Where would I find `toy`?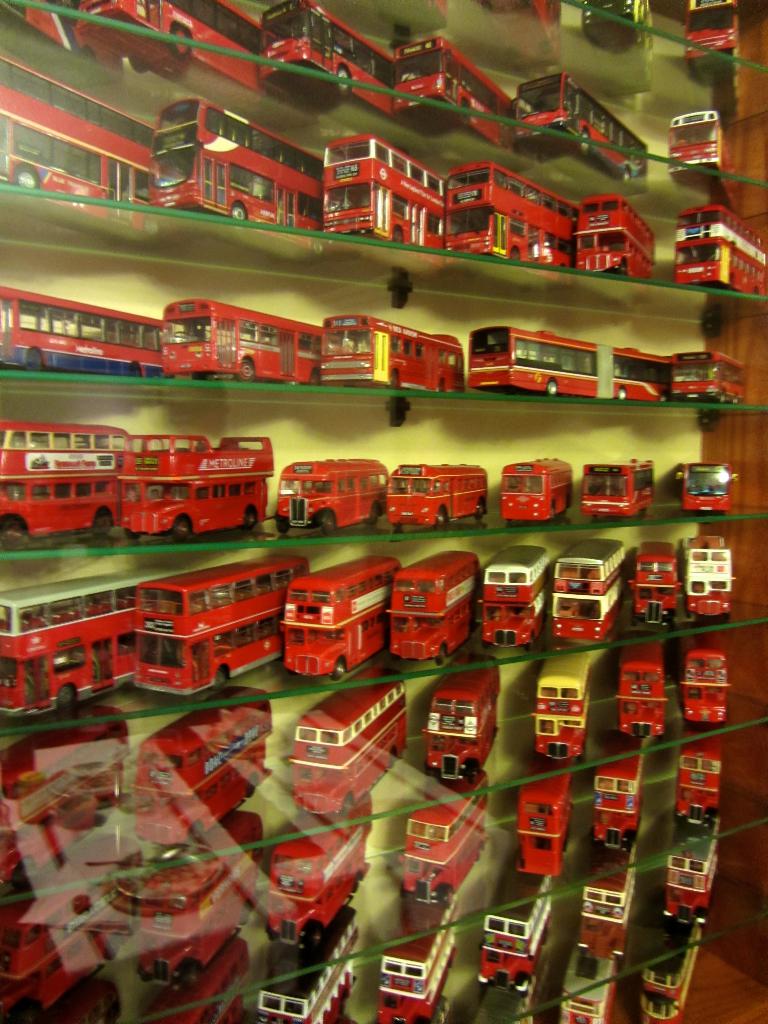
At {"x1": 275, "y1": 457, "x2": 394, "y2": 532}.
